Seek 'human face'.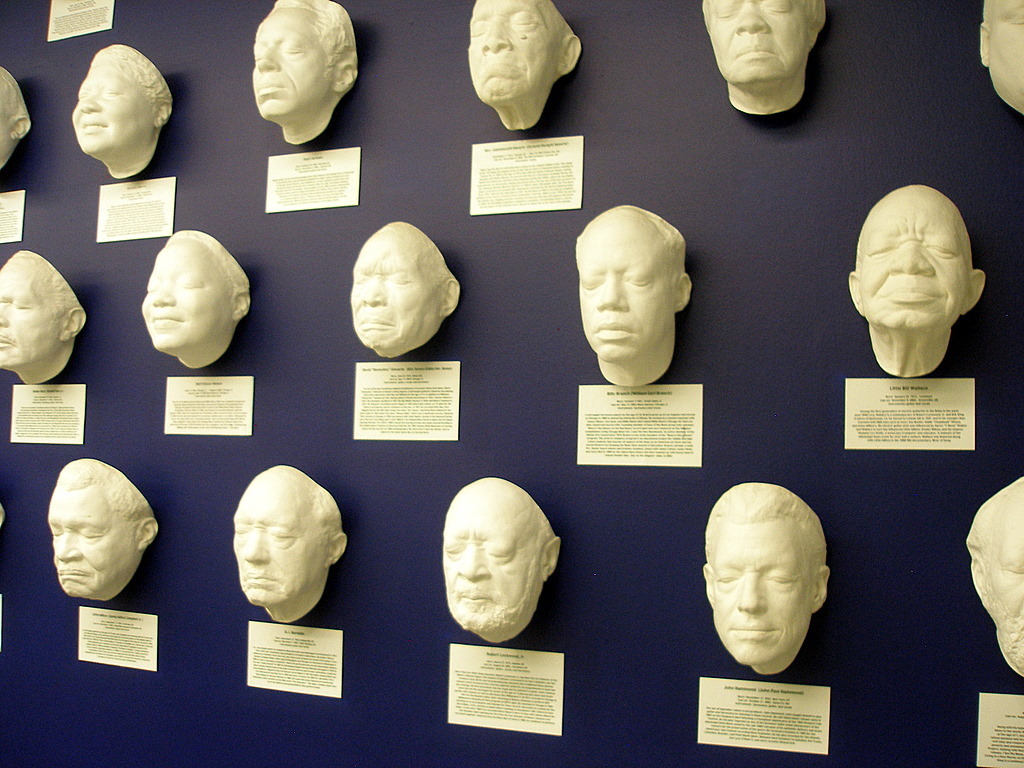
x1=142 y1=247 x2=229 y2=350.
